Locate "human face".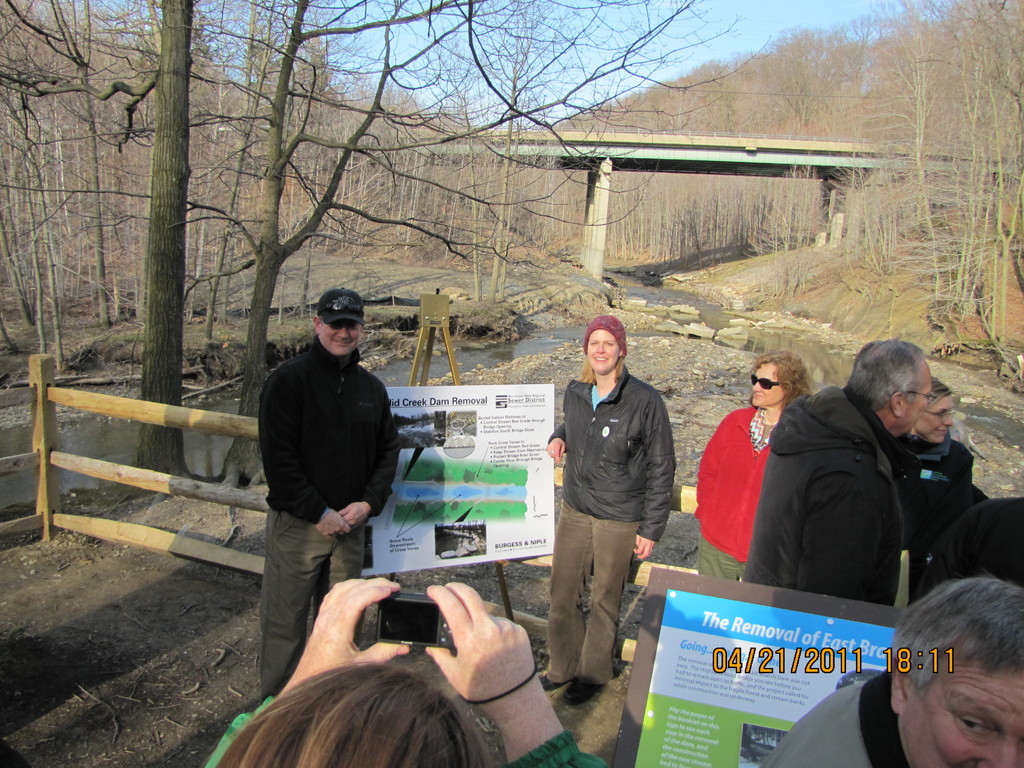
Bounding box: 587/328/625/375.
